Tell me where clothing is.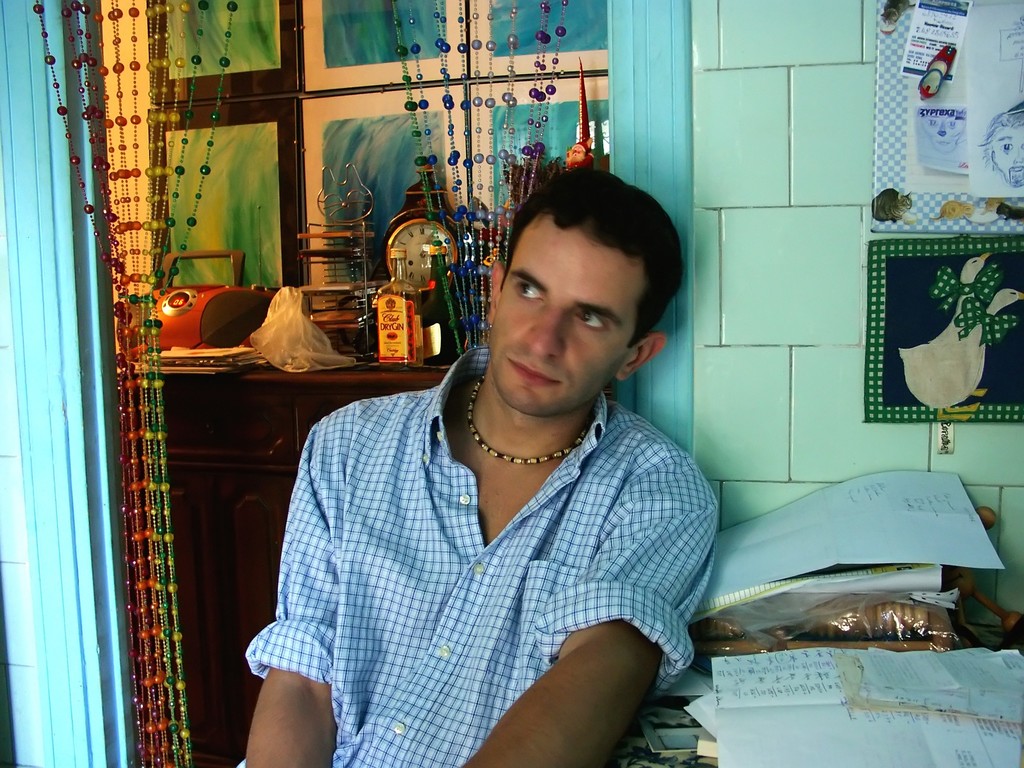
clothing is at (x1=266, y1=329, x2=712, y2=747).
